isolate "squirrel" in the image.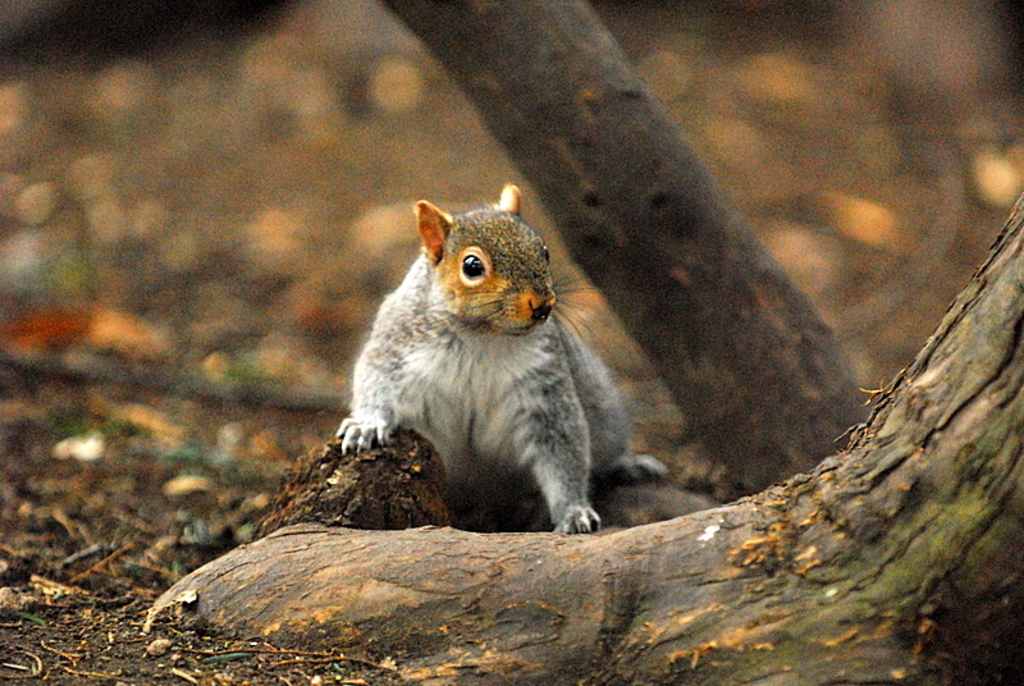
Isolated region: crop(333, 175, 669, 536).
